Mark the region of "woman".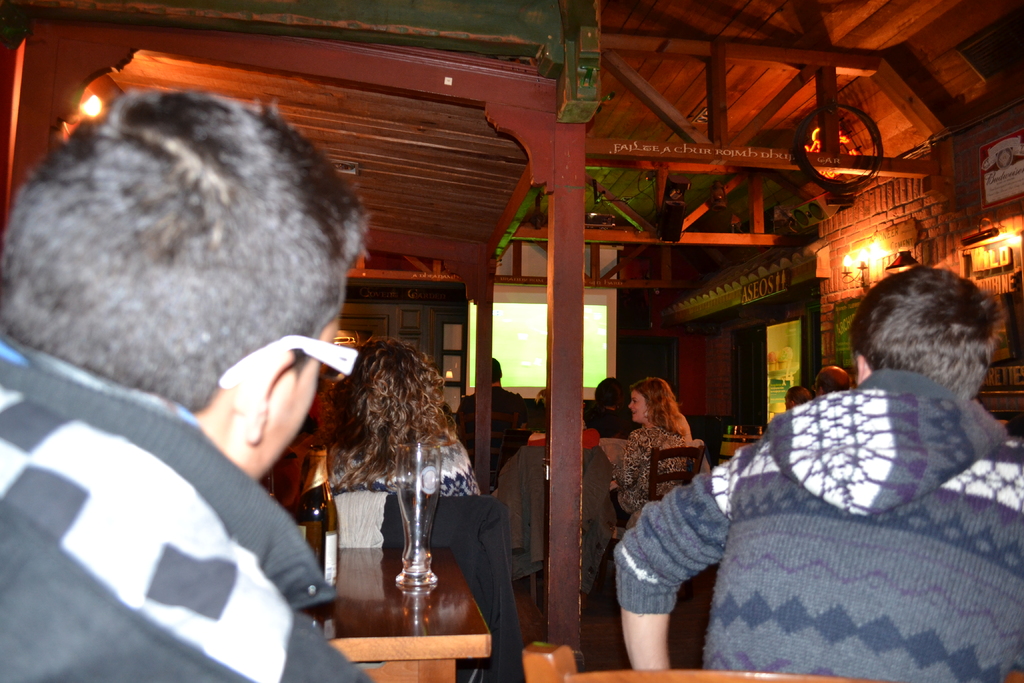
Region: (left=607, top=375, right=697, bottom=529).
